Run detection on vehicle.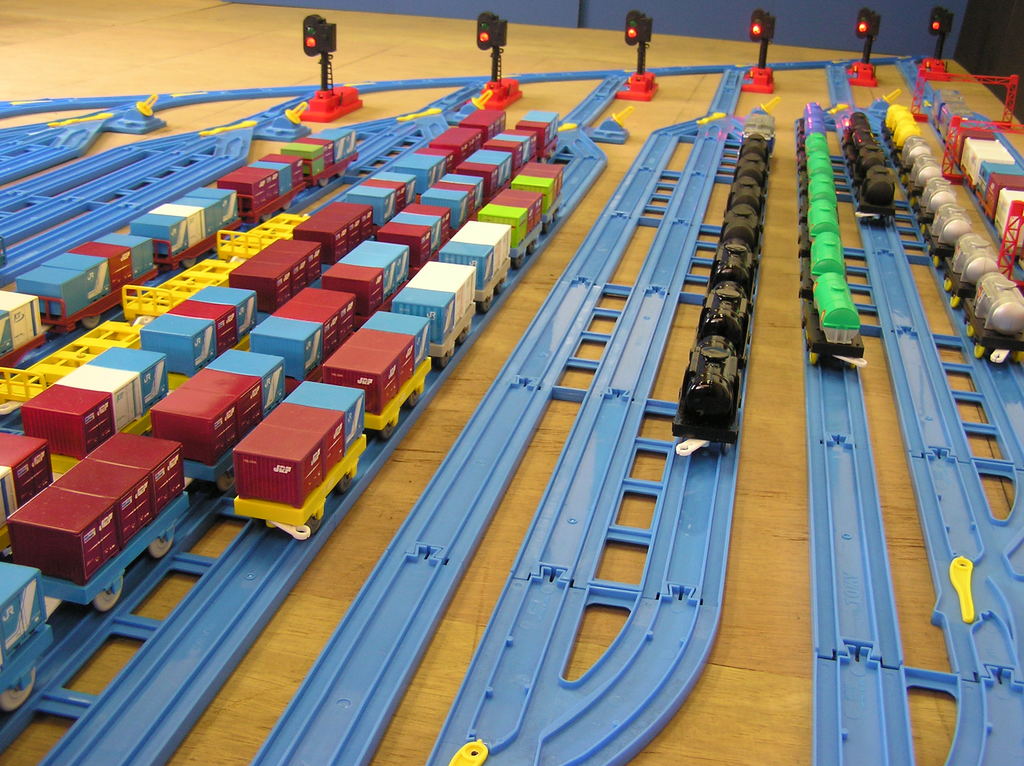
Result: crop(228, 158, 571, 542).
